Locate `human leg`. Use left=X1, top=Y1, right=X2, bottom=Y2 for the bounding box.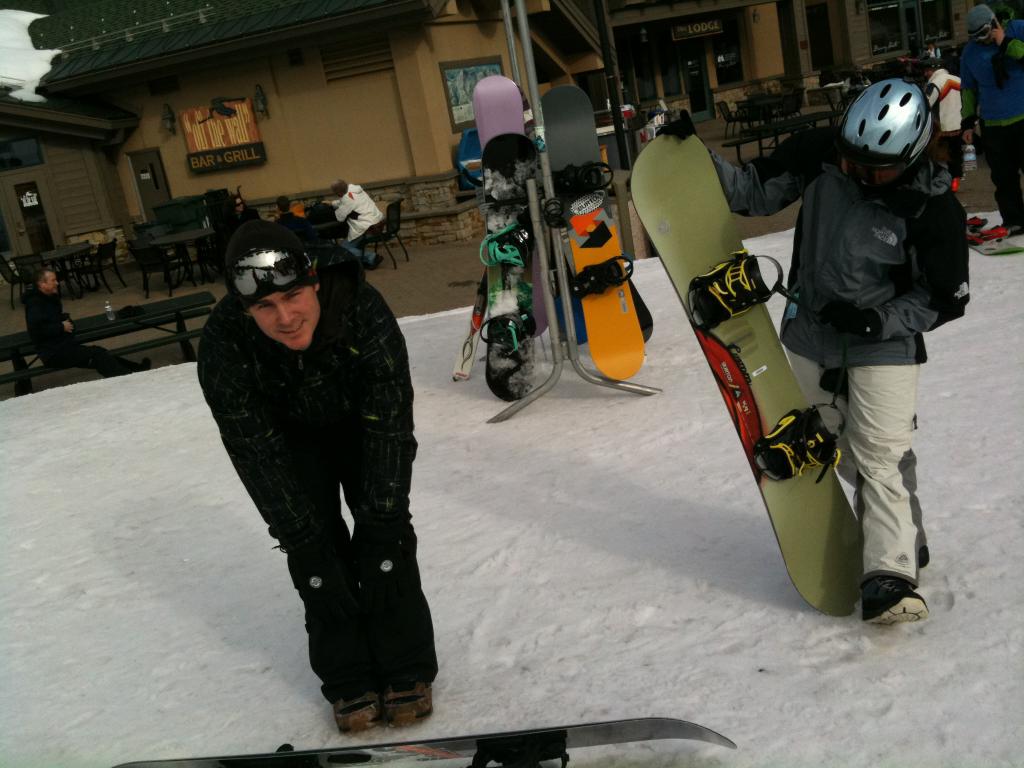
left=354, top=474, right=440, bottom=716.
